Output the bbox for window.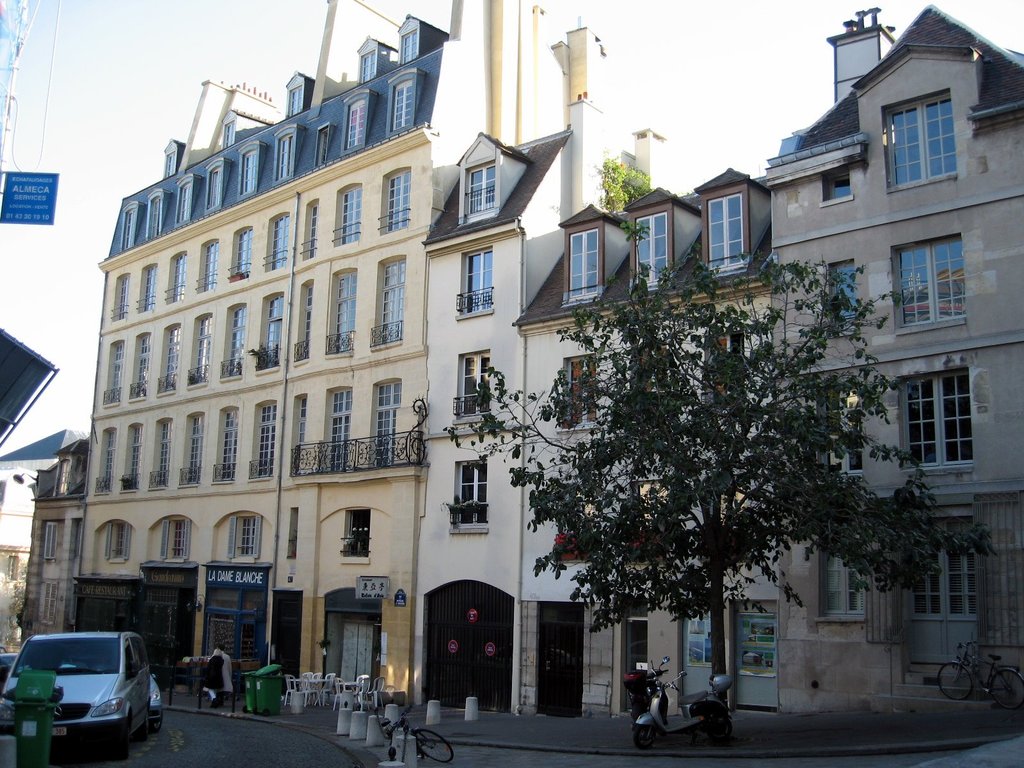
detection(271, 217, 285, 268).
